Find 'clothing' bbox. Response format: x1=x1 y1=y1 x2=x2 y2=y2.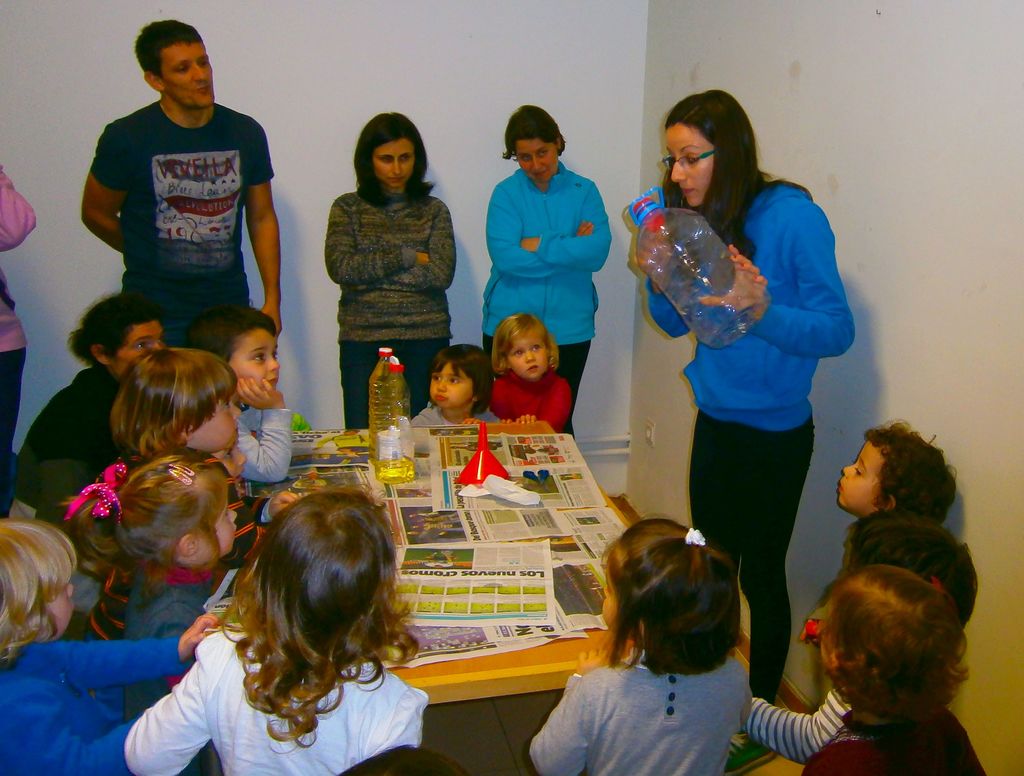
x1=0 y1=628 x2=194 y2=775.
